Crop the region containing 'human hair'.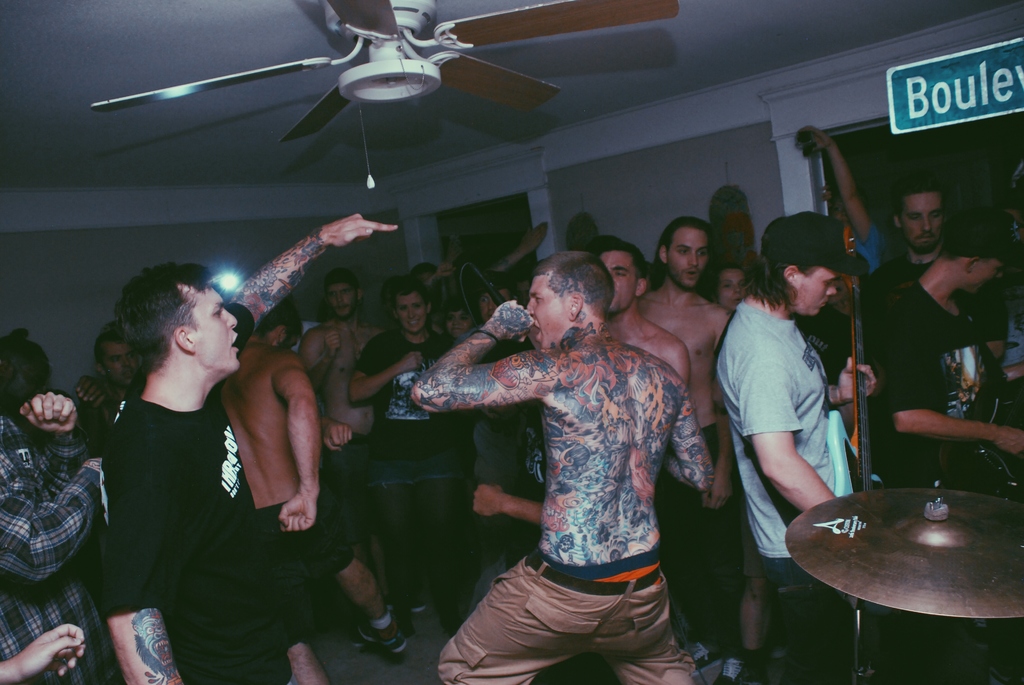
Crop region: [left=585, top=234, right=616, bottom=256].
